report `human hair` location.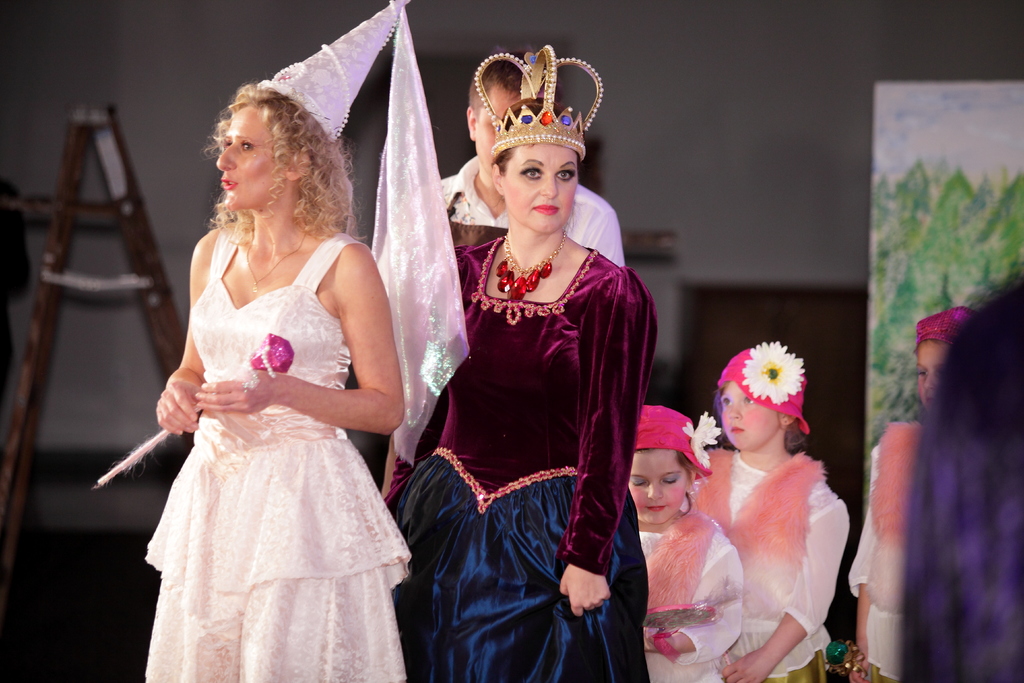
Report: (left=784, top=419, right=808, bottom=454).
